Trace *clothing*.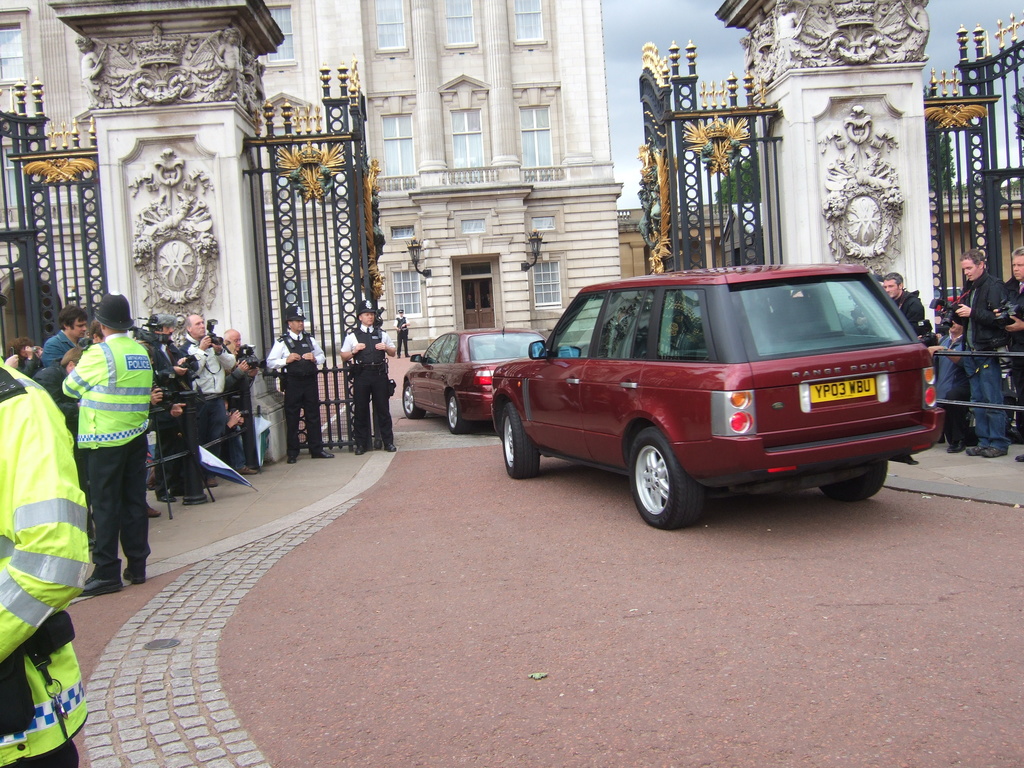
Traced to pyautogui.locateOnScreen(341, 324, 391, 447).
